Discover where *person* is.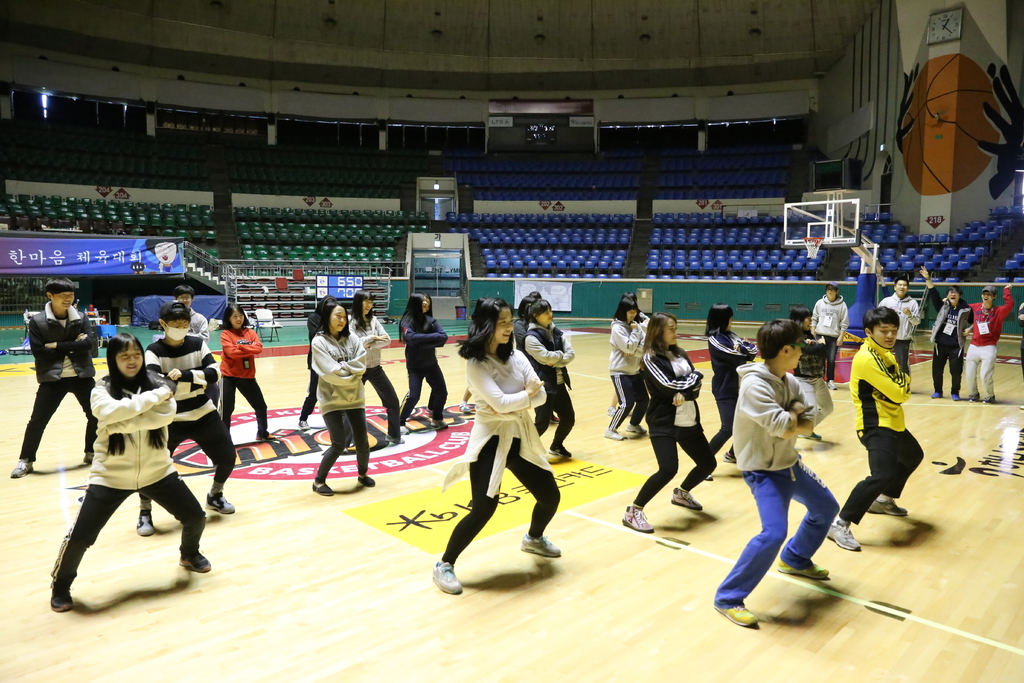
Discovered at BBox(137, 302, 237, 536).
